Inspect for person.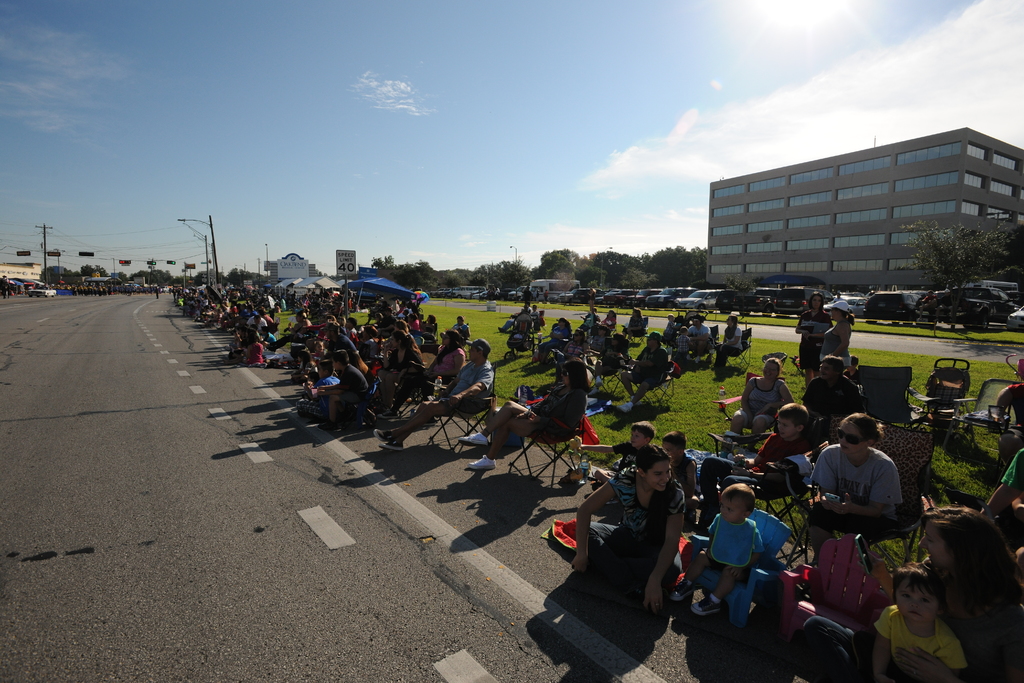
Inspection: detection(801, 411, 909, 570).
